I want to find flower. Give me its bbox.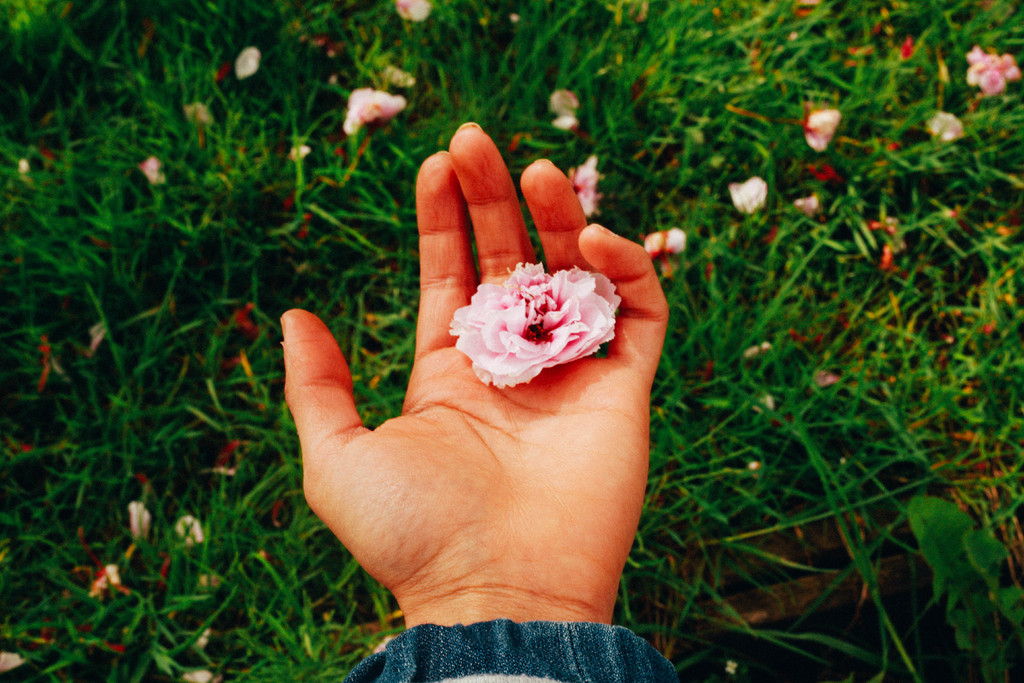
{"left": 335, "top": 82, "right": 409, "bottom": 136}.
